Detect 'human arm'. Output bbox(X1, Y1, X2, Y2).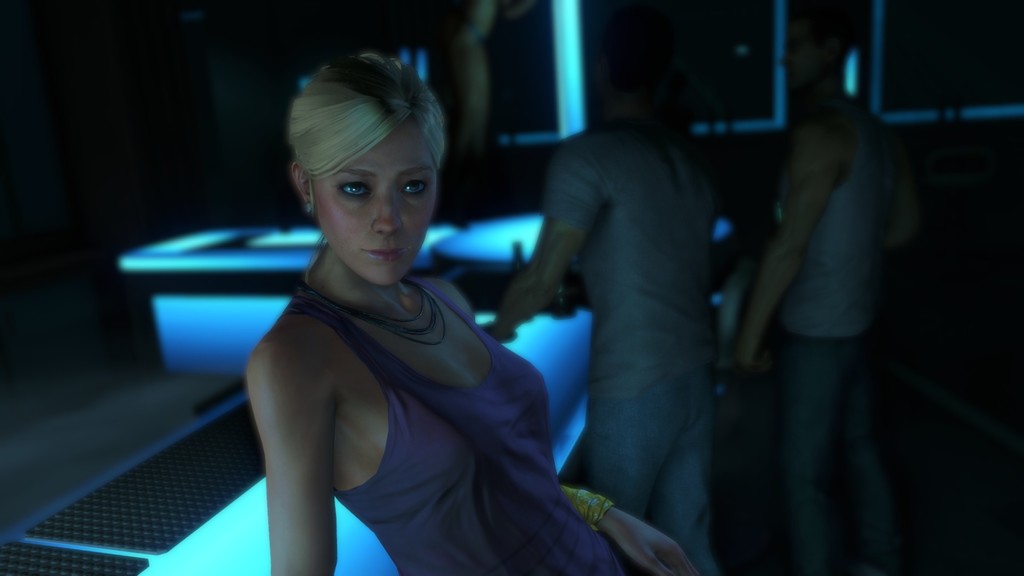
bbox(487, 133, 600, 335).
